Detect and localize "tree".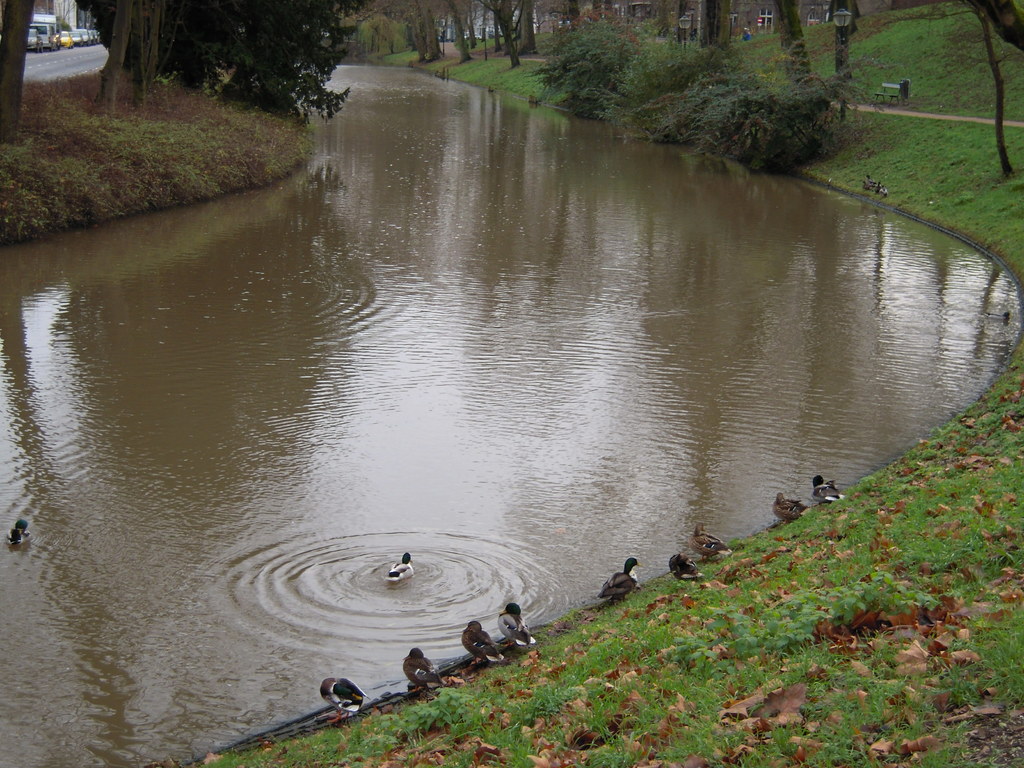
Localized at {"left": 394, "top": 0, "right": 433, "bottom": 44}.
